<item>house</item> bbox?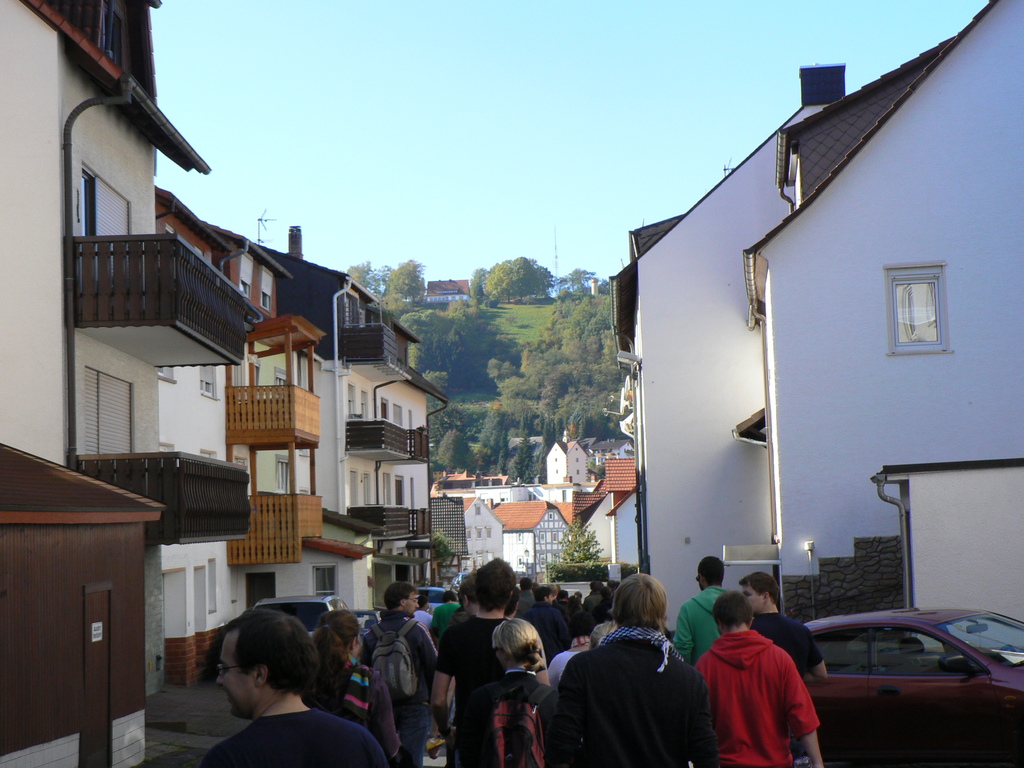
1,0,452,767
